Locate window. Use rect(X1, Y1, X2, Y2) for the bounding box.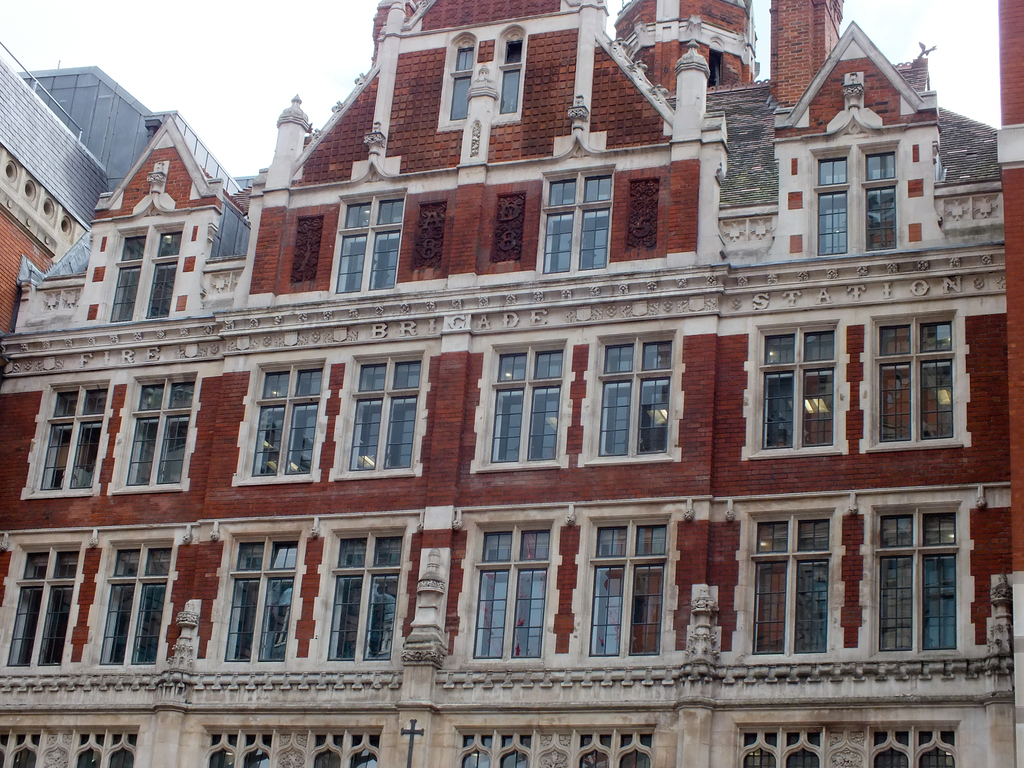
rect(876, 503, 960, 658).
